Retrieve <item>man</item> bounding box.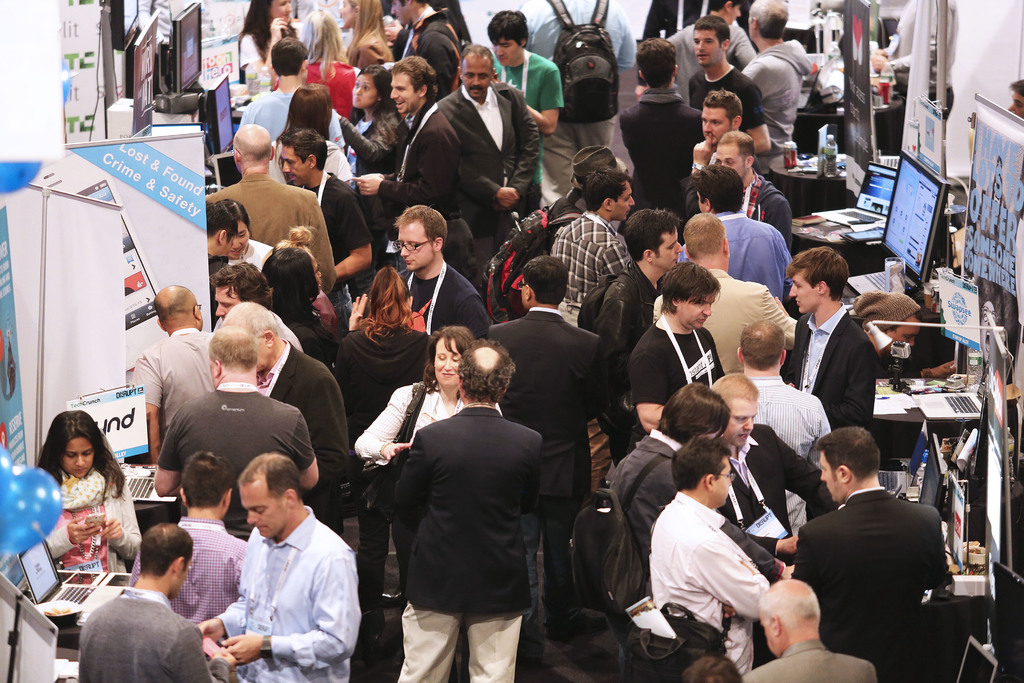
Bounding box: <bbox>653, 211, 797, 378</bbox>.
